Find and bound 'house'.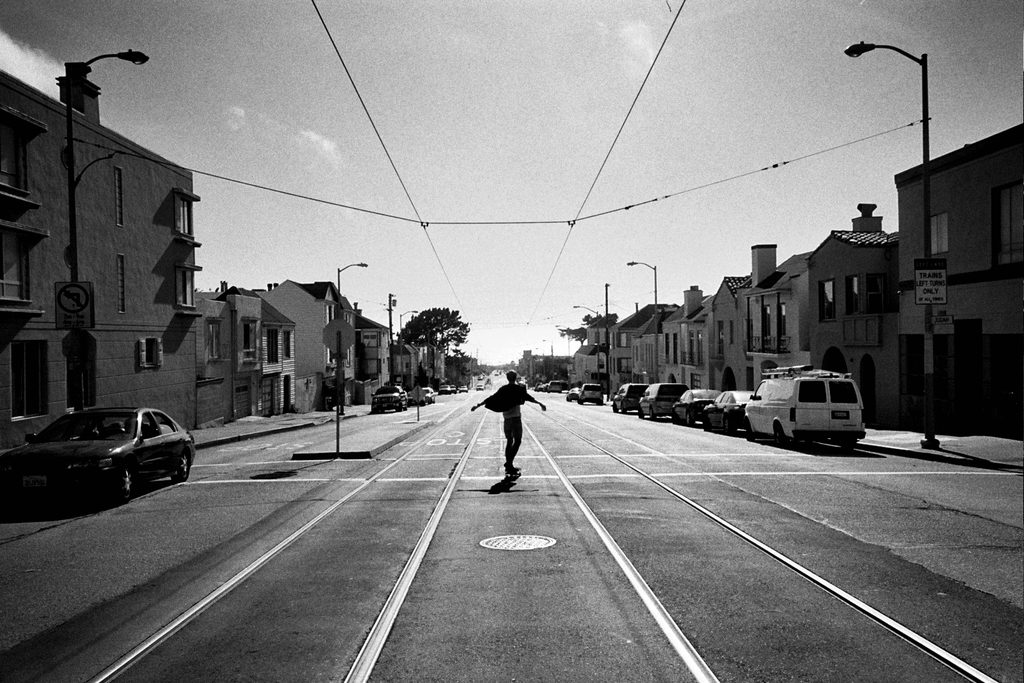
Bound: rect(0, 60, 259, 446).
